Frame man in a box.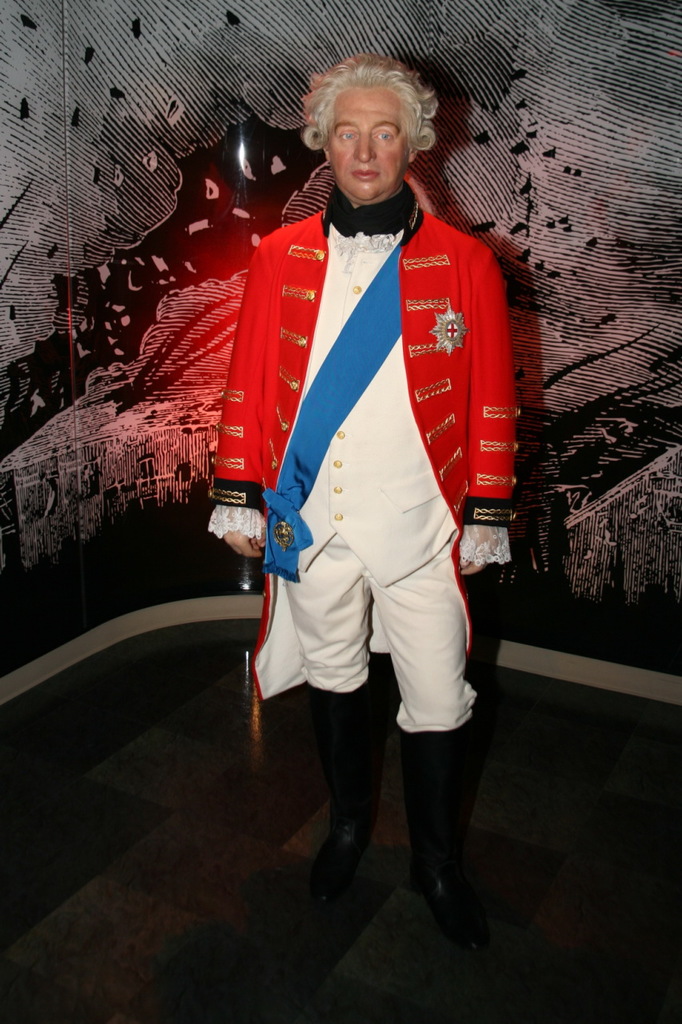
<box>225,70,504,984</box>.
